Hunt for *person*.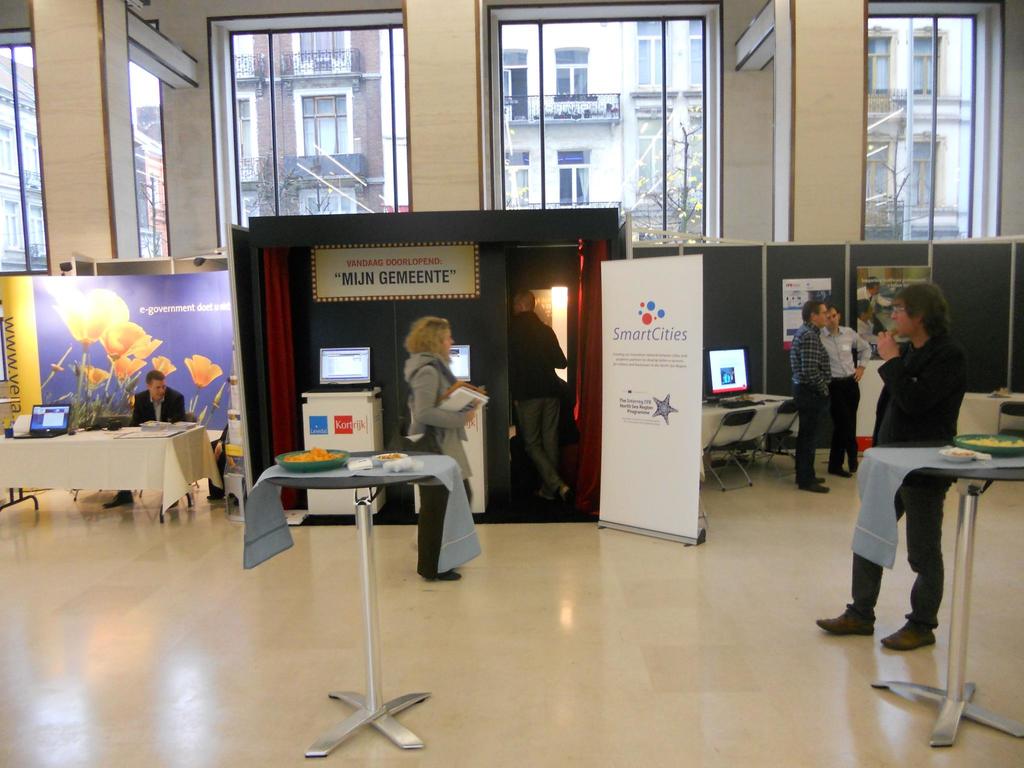
Hunted down at box(818, 282, 967, 647).
